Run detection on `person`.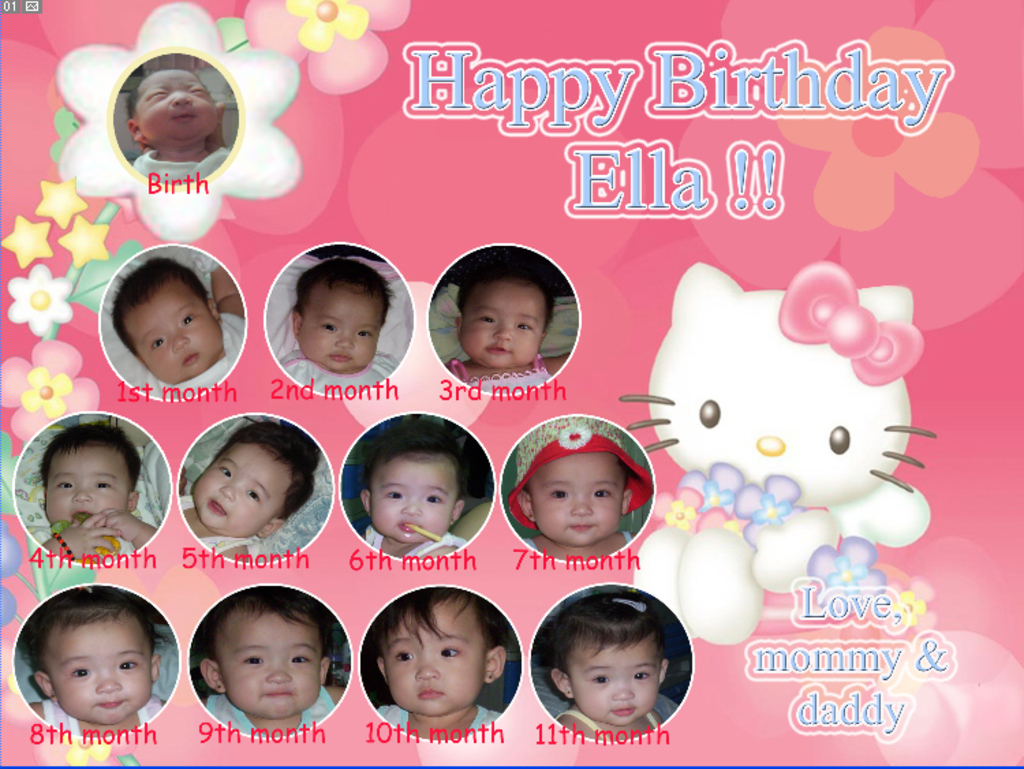
Result: l=281, t=251, r=399, b=396.
